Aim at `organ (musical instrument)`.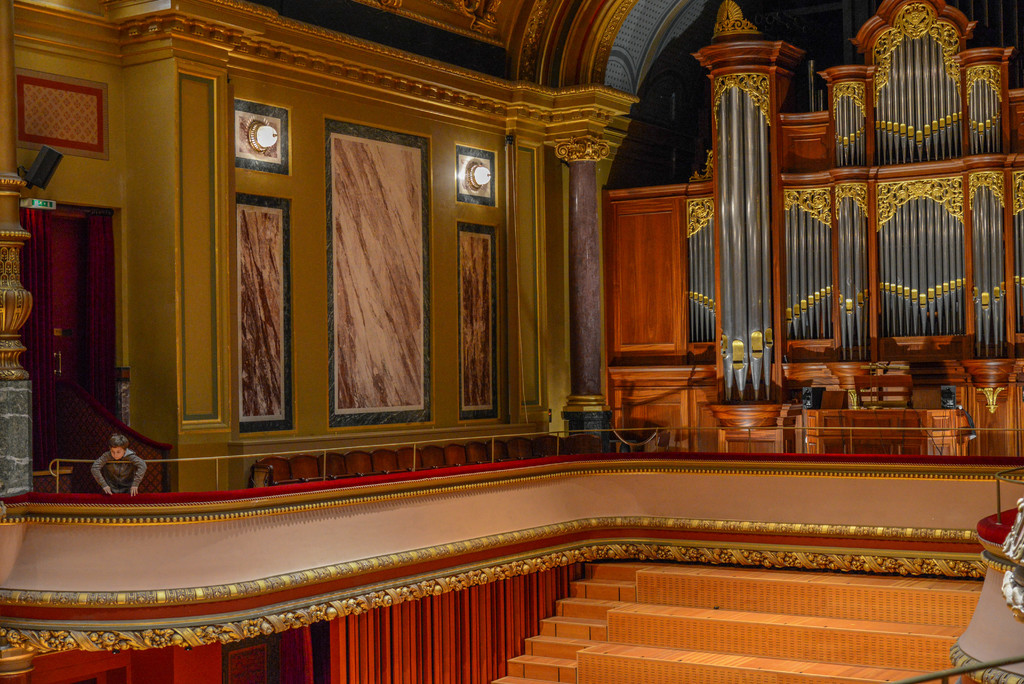
Aimed at Rect(609, 19, 993, 427).
